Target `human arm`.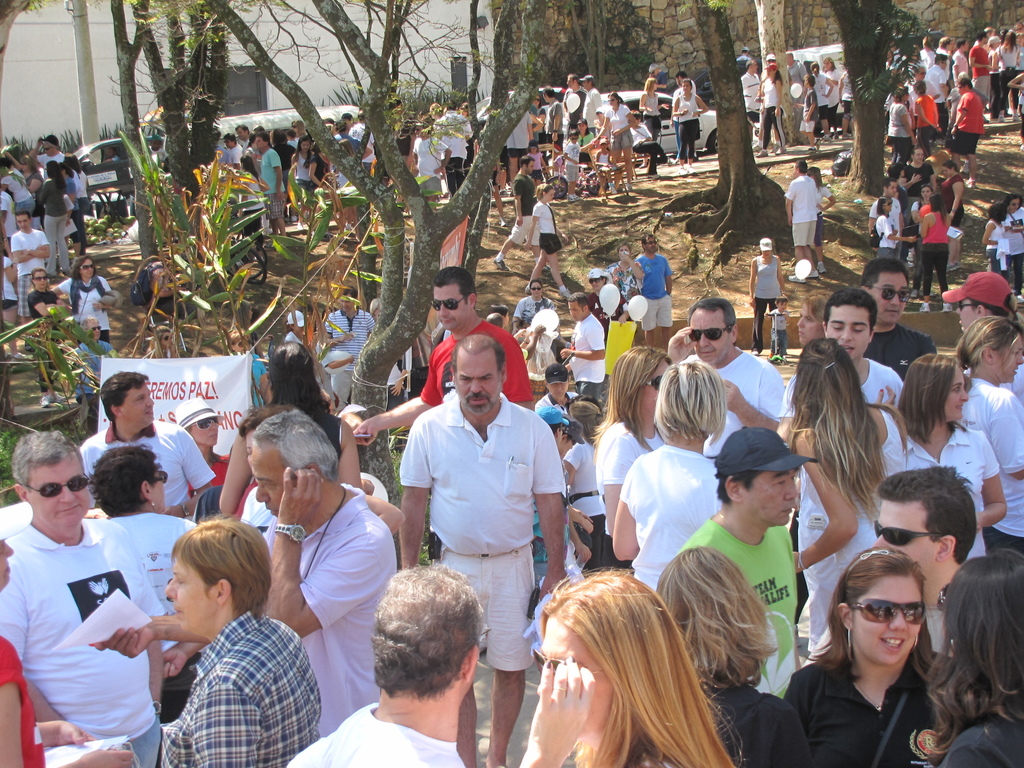
Target region: 558, 318, 606, 365.
